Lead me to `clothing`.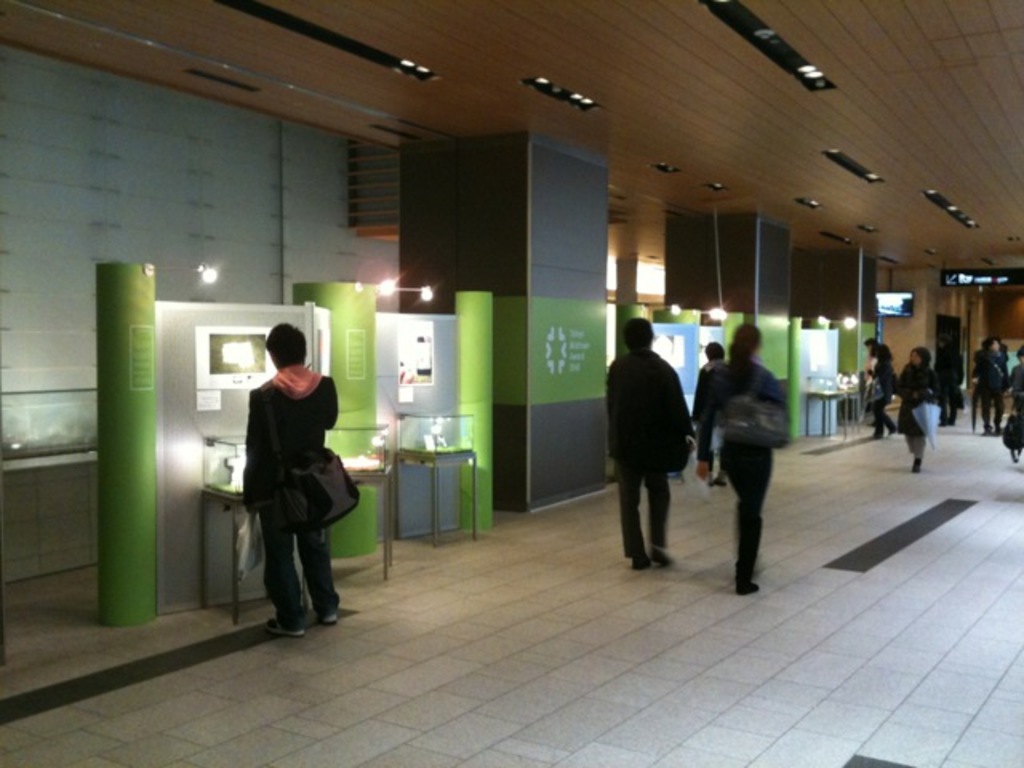
Lead to box(981, 349, 1011, 430).
